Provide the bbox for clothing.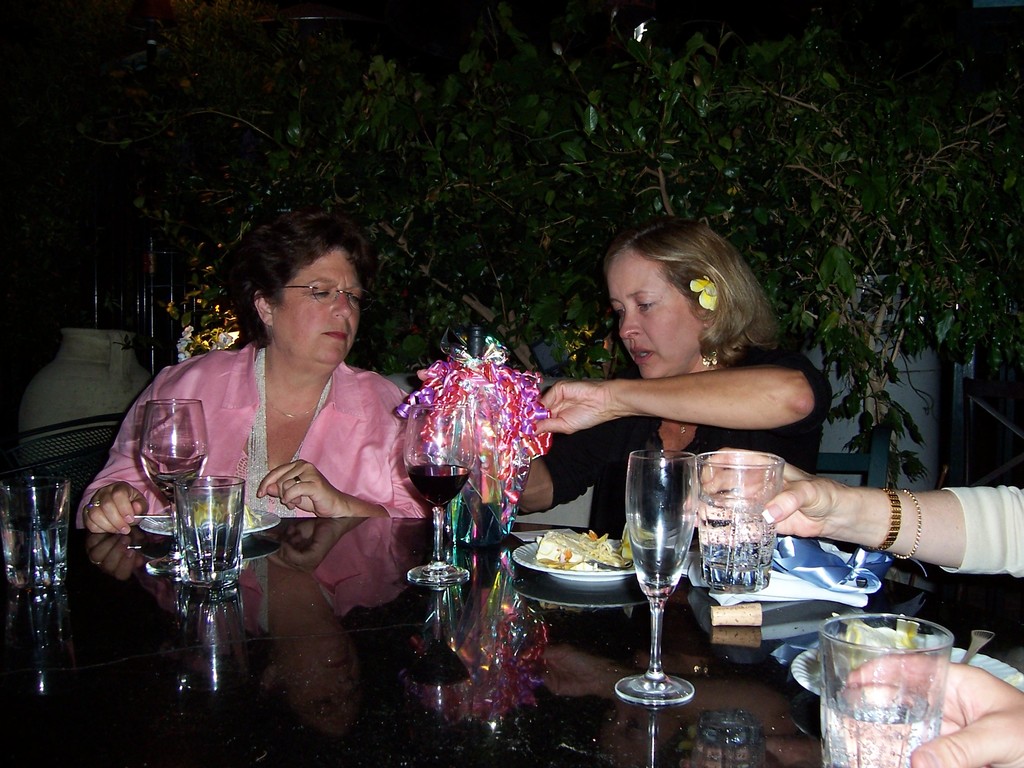
{"x1": 70, "y1": 362, "x2": 450, "y2": 521}.
